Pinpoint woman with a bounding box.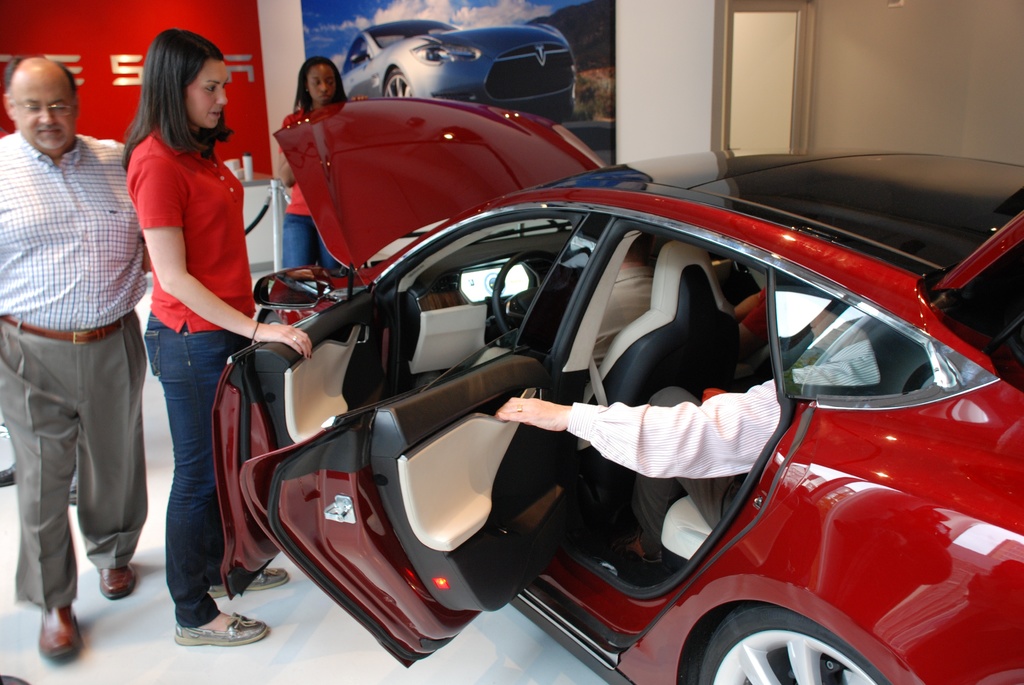
<box>108,37,269,620</box>.
